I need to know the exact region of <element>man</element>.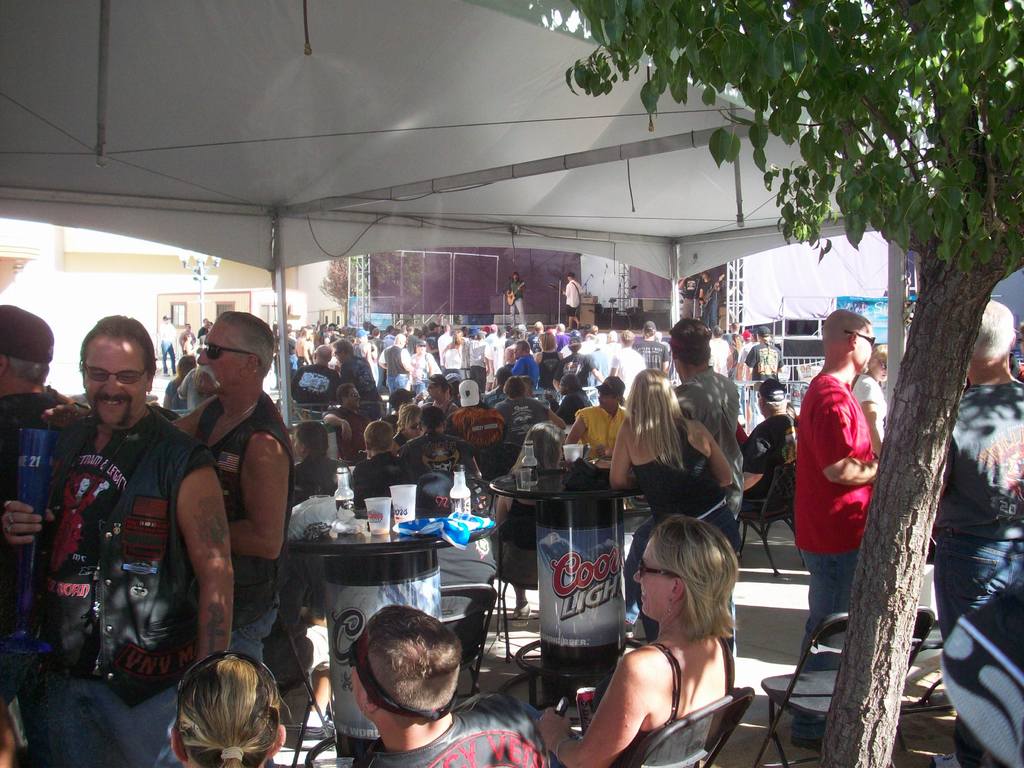
Region: detection(700, 270, 721, 332).
